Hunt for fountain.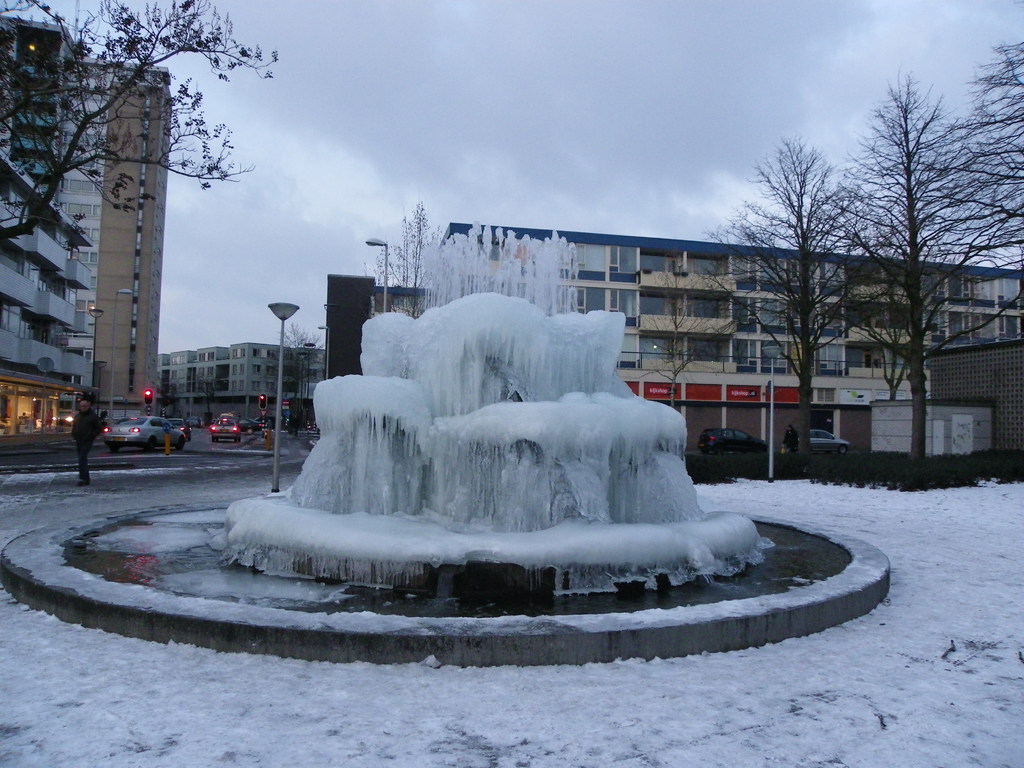
Hunted down at rect(177, 268, 868, 644).
